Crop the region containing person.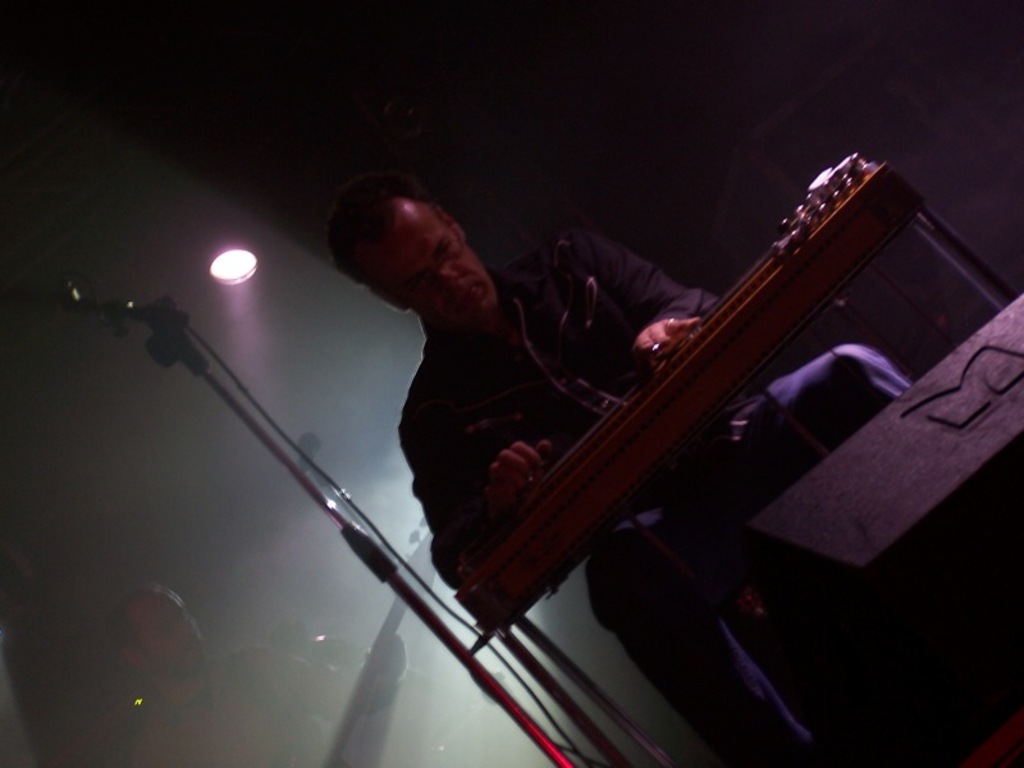
Crop region: region(114, 585, 401, 767).
